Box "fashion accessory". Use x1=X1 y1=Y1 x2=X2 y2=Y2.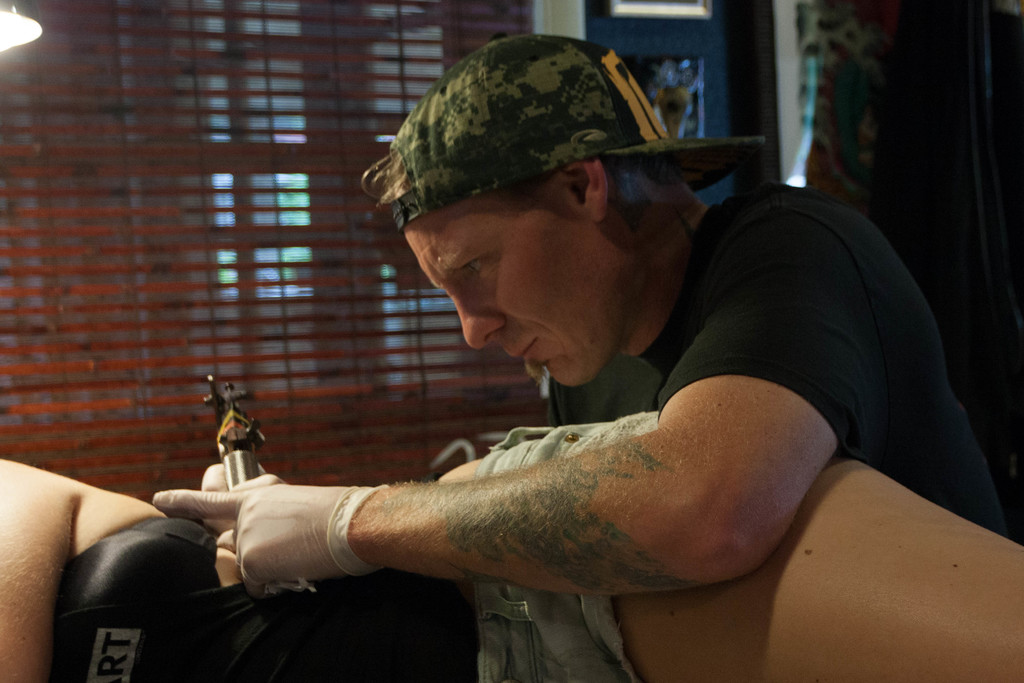
x1=387 y1=34 x2=765 y2=236.
